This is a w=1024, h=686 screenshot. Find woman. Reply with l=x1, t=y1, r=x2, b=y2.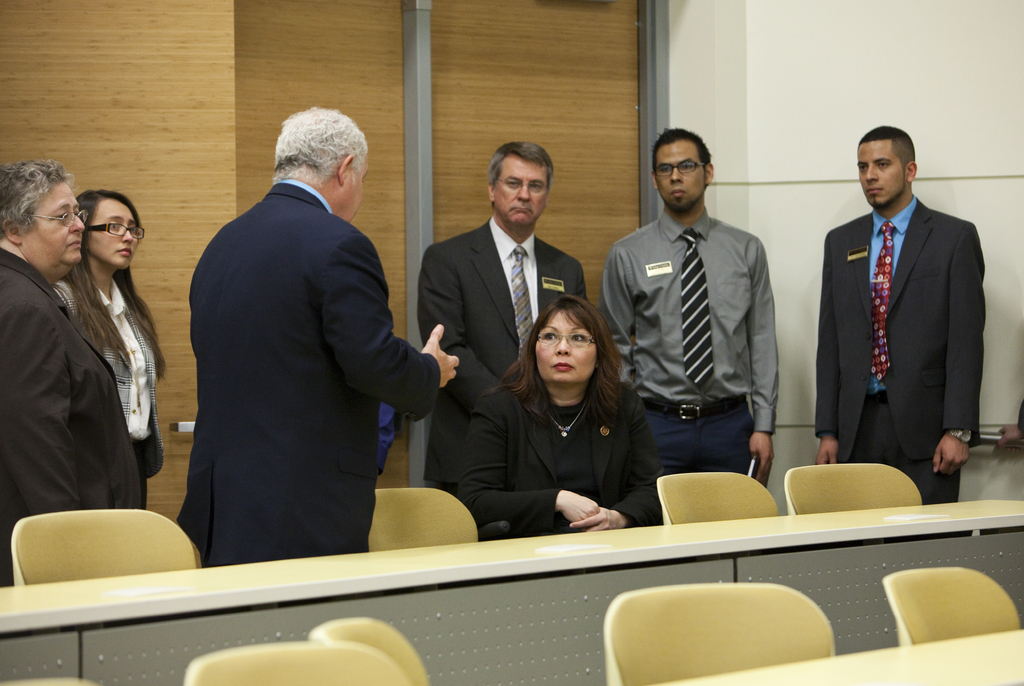
l=54, t=192, r=164, b=504.
